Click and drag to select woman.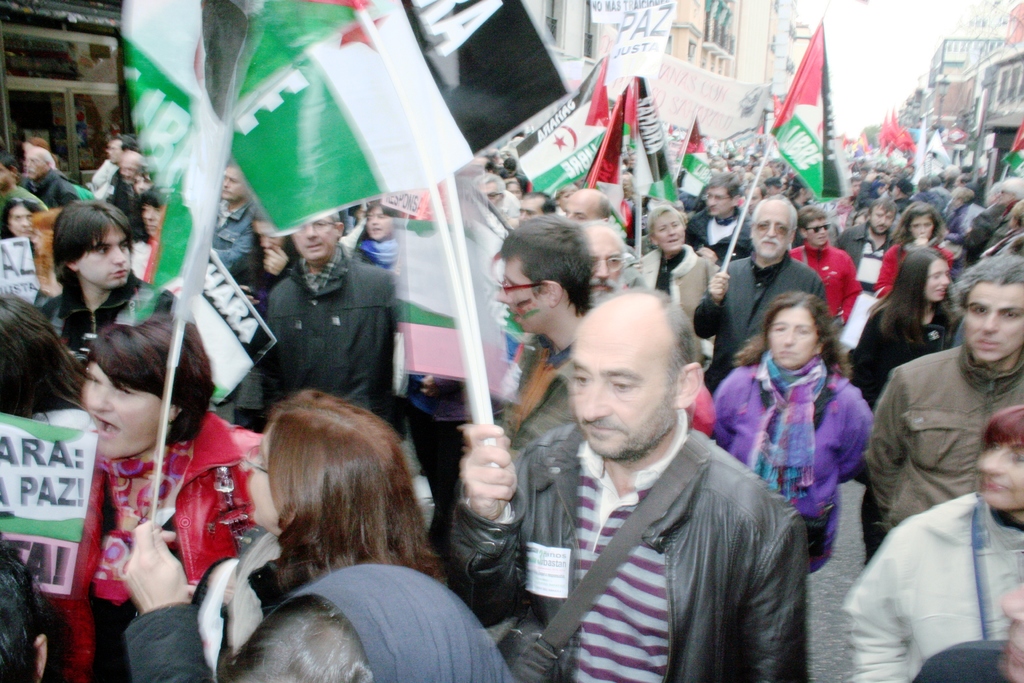
Selection: 874:197:957:297.
